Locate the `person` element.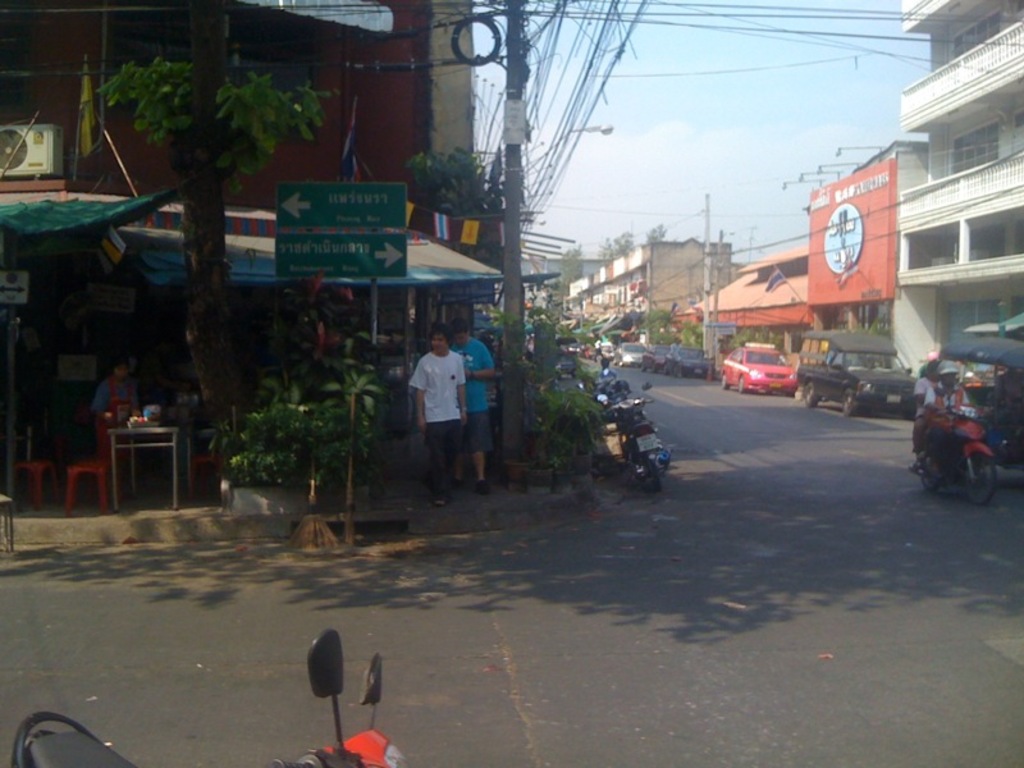
Element bbox: (402,311,481,508).
